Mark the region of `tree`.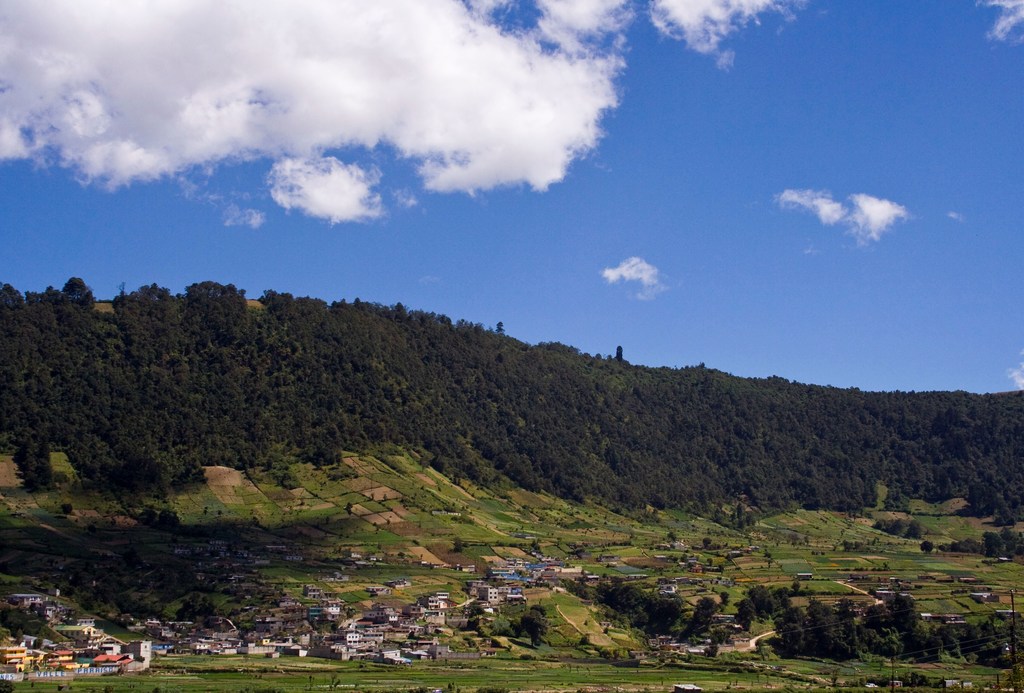
Region: [513,601,548,658].
